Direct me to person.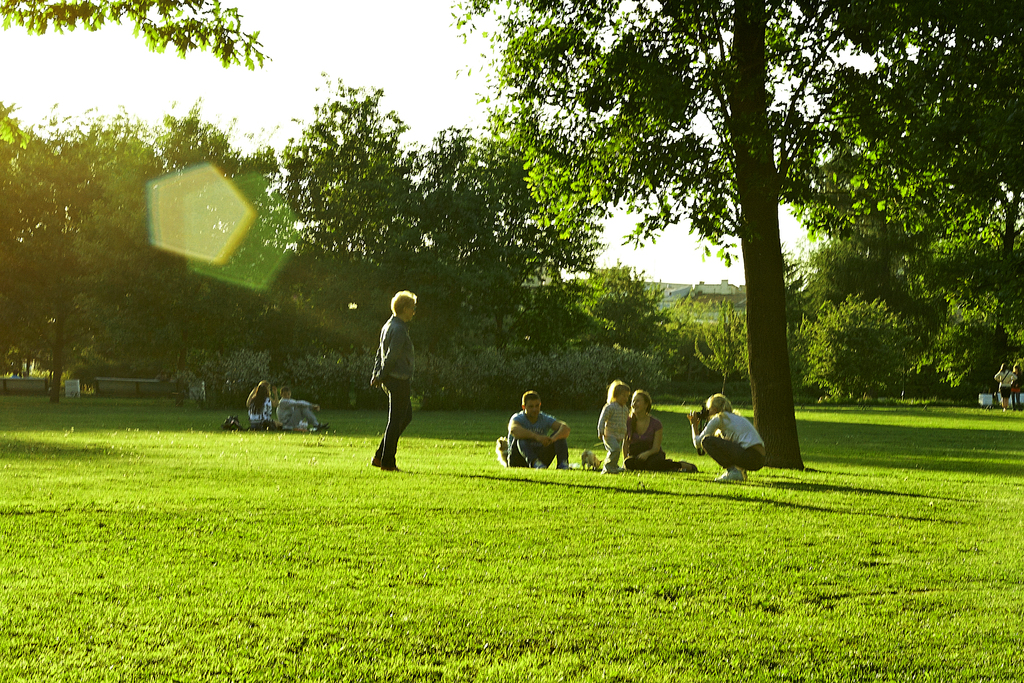
Direction: 687,399,767,494.
